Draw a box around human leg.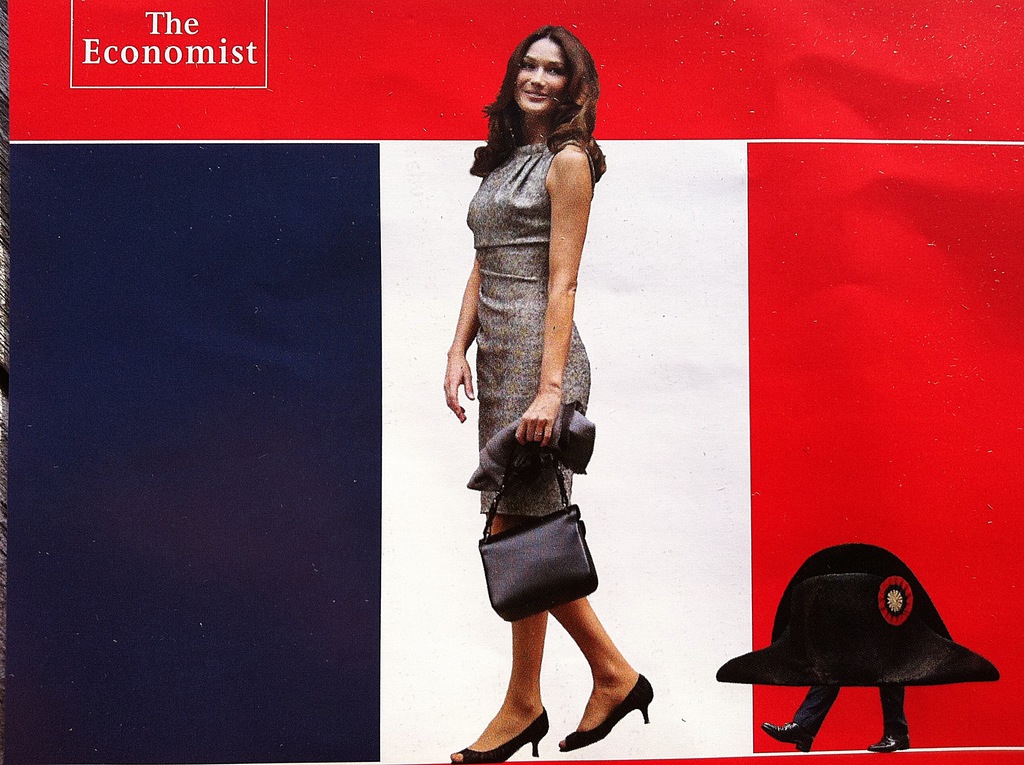
detection(554, 521, 651, 742).
